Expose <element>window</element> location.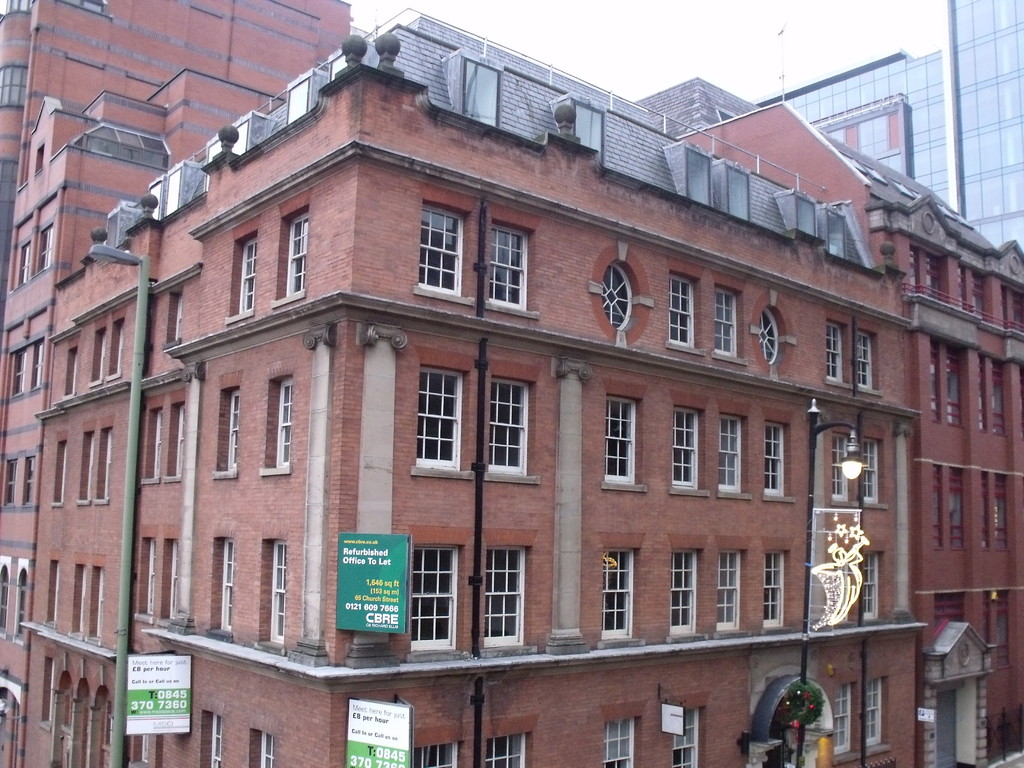
Exposed at bbox=(29, 331, 51, 396).
